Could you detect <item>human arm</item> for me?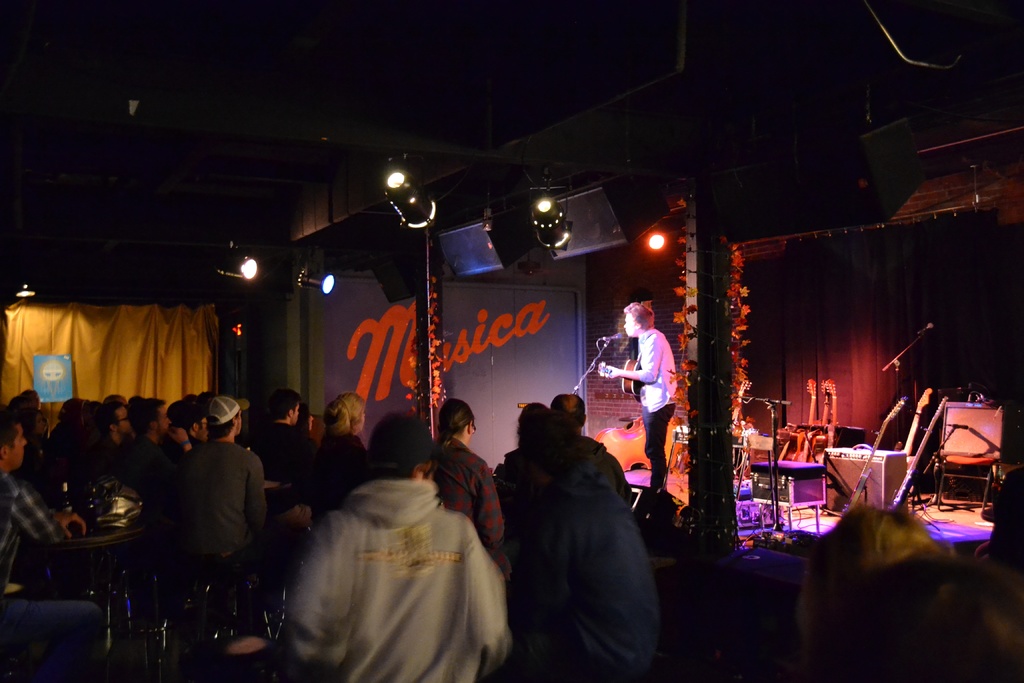
Detection result: {"left": 163, "top": 427, "right": 191, "bottom": 452}.
